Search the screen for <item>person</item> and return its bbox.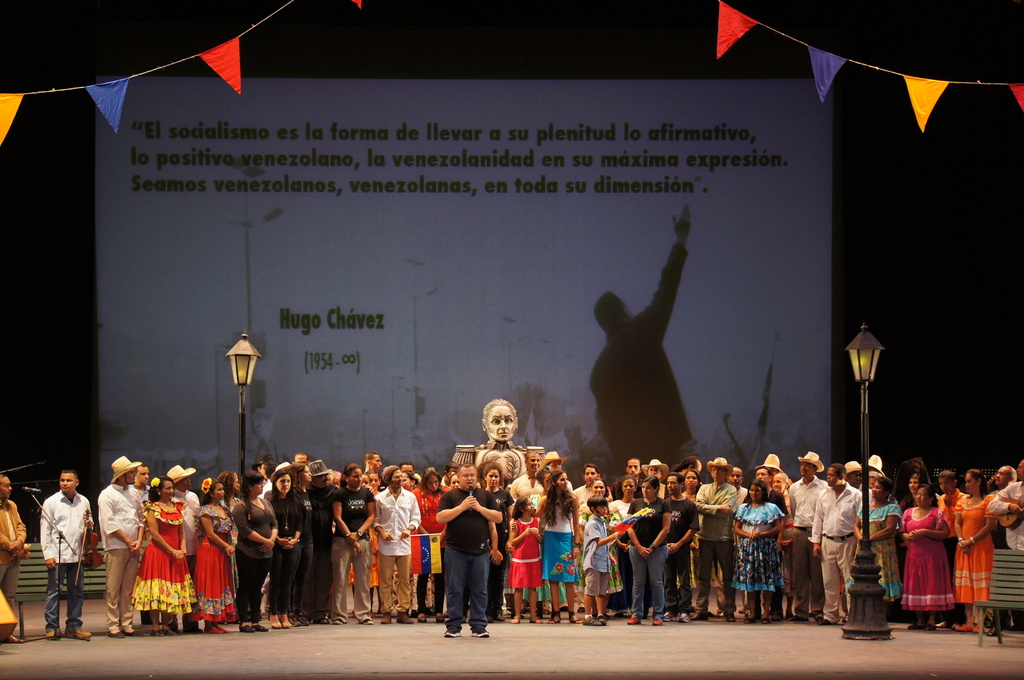
Found: (x1=474, y1=398, x2=525, y2=486).
